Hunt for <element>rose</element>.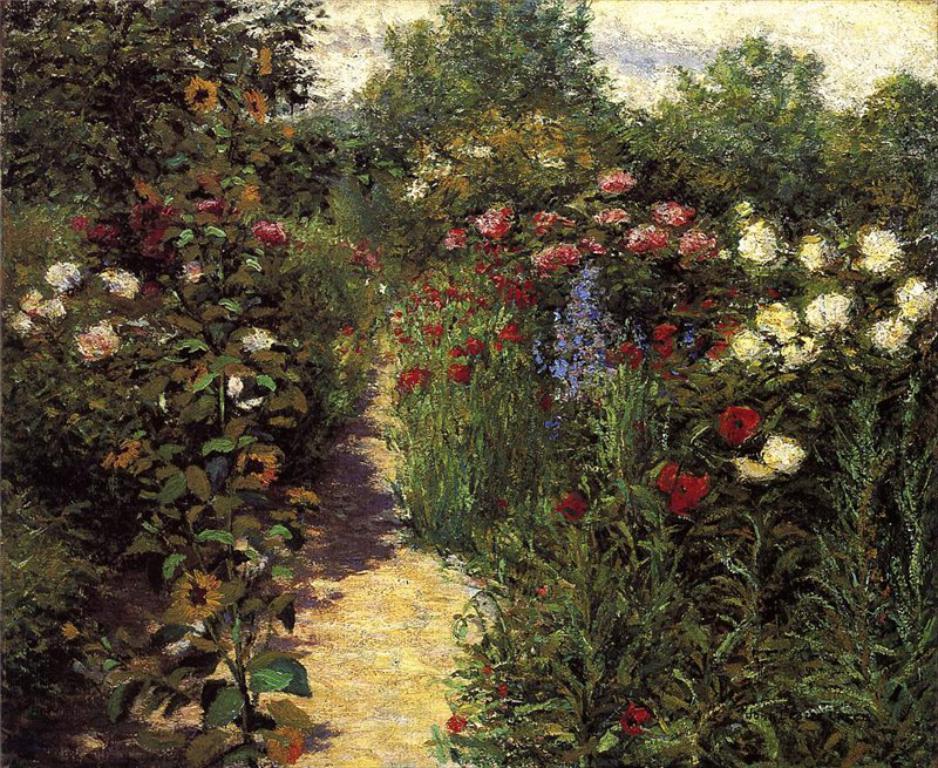
Hunted down at region(592, 202, 635, 236).
